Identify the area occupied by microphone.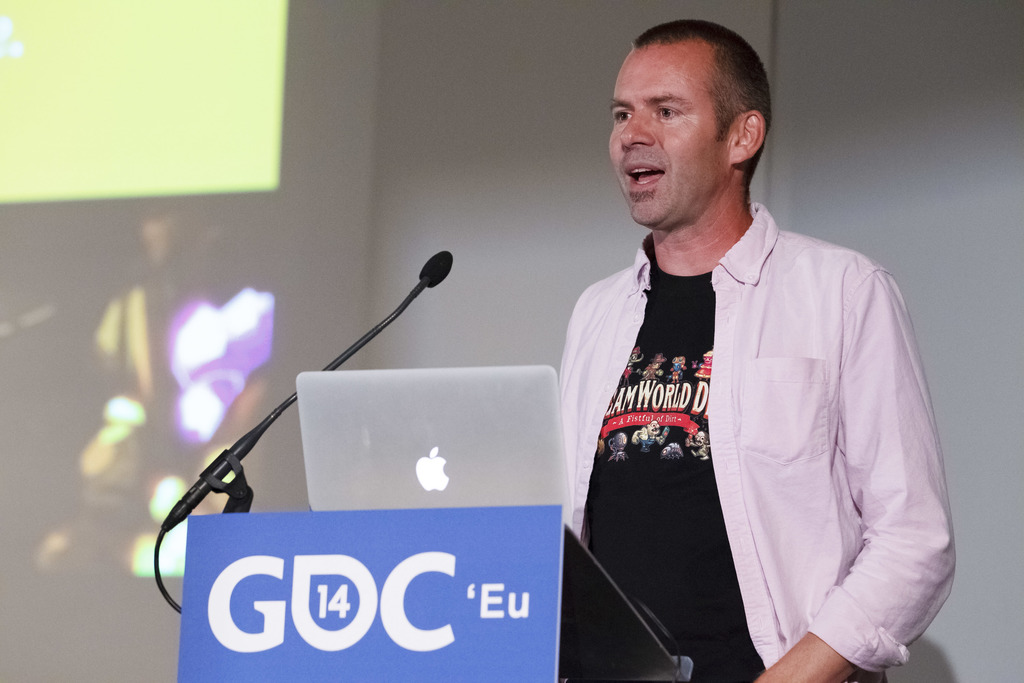
Area: <box>415,250,454,286</box>.
